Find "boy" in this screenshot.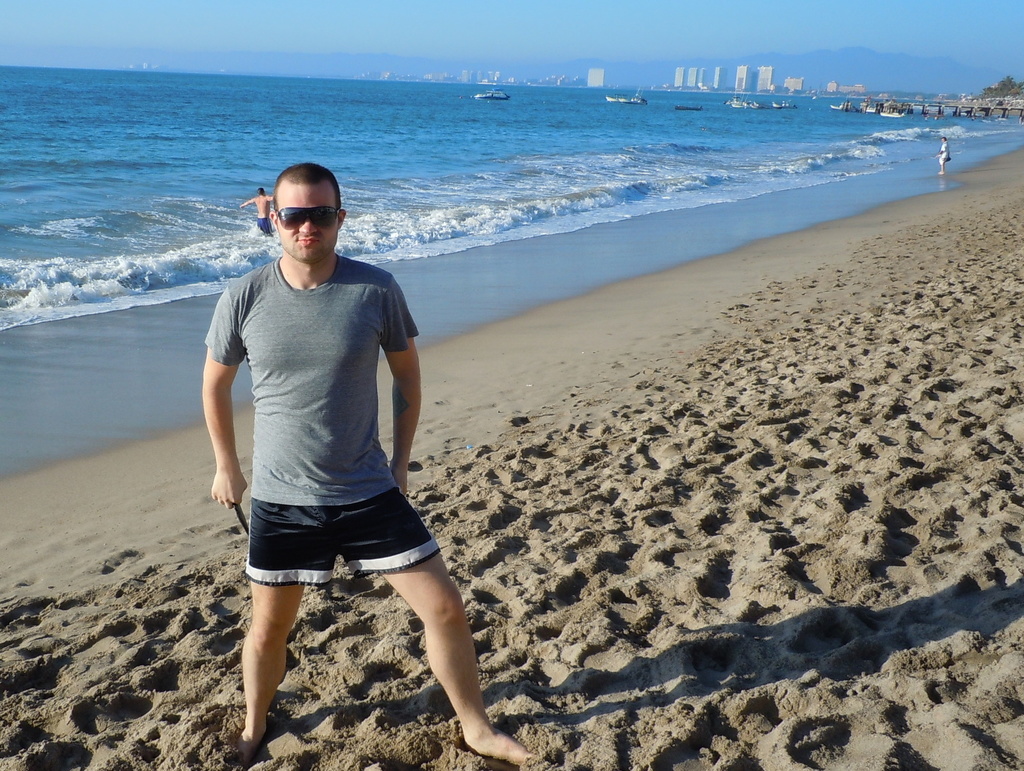
The bounding box for "boy" is {"left": 241, "top": 189, "right": 271, "bottom": 234}.
